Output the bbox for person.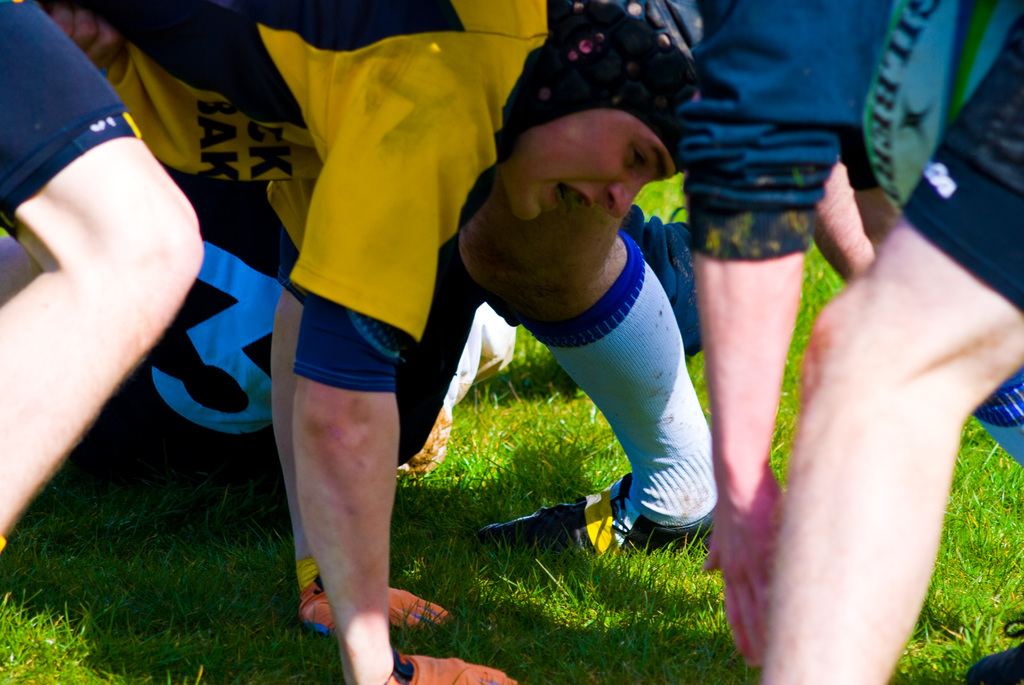
(32, 0, 697, 684).
